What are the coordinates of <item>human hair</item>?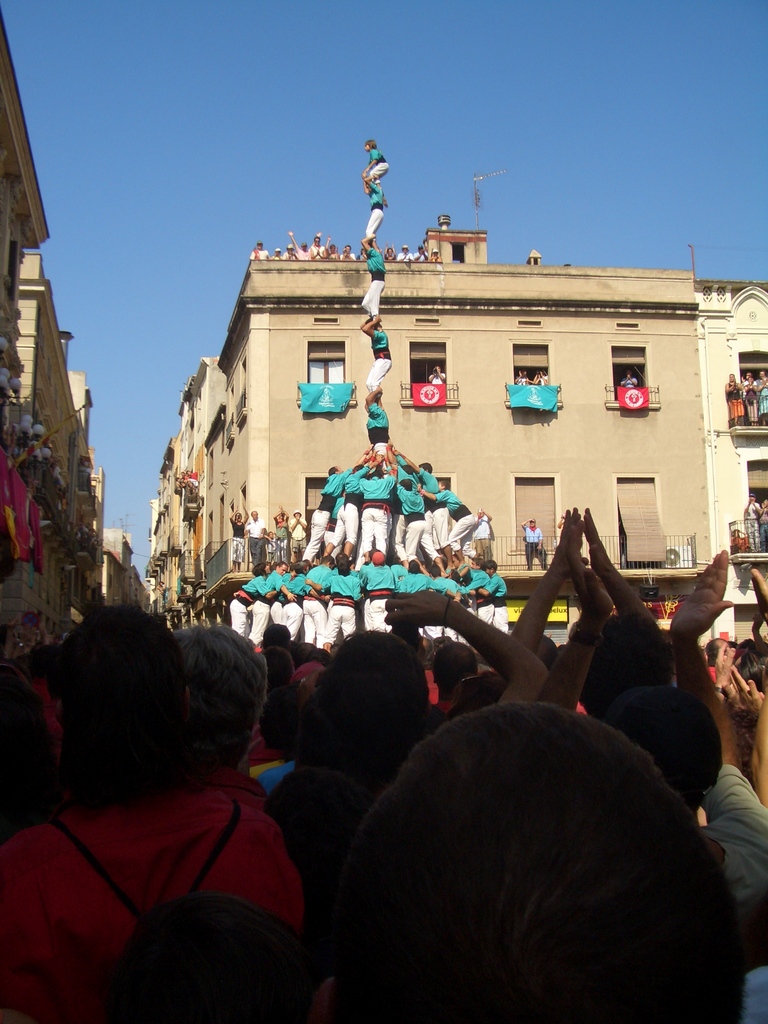
44/607/232/829.
